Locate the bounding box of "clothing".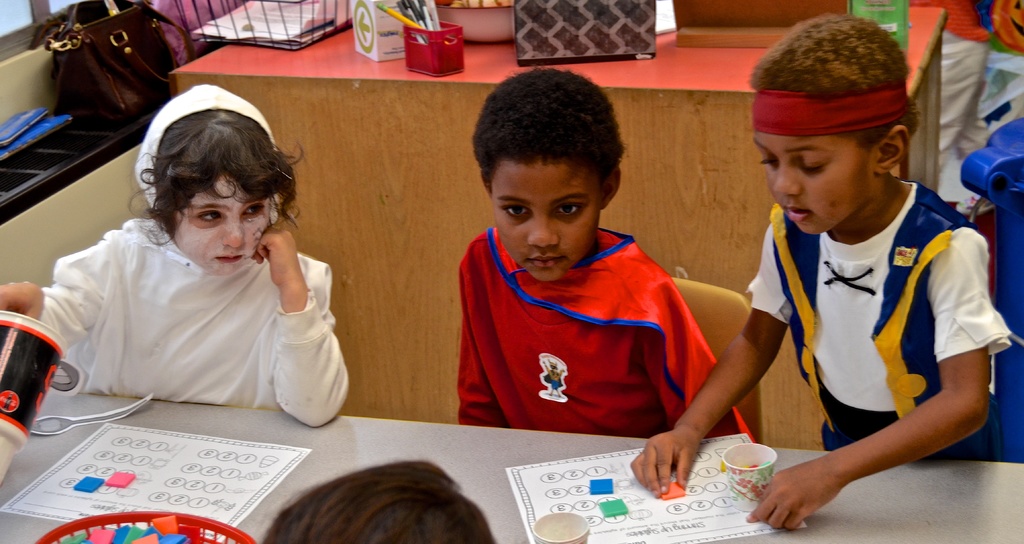
Bounding box: pyautogui.locateOnScreen(36, 217, 348, 426).
